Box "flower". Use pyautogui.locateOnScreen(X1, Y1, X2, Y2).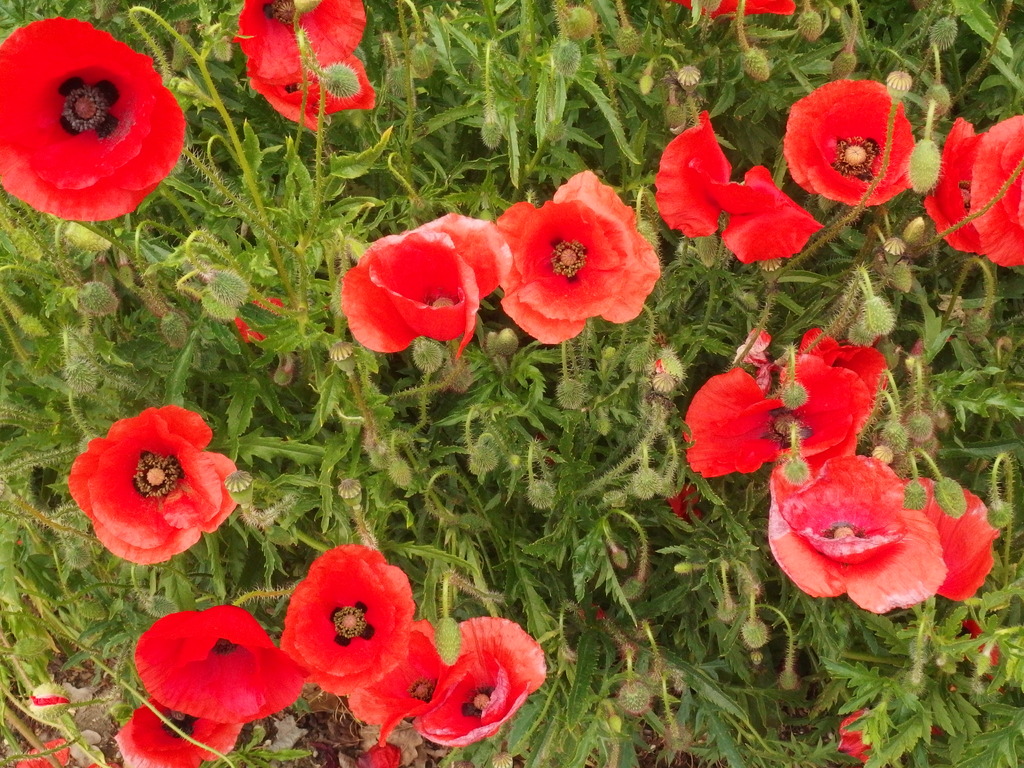
pyautogui.locateOnScreen(922, 115, 1023, 267).
